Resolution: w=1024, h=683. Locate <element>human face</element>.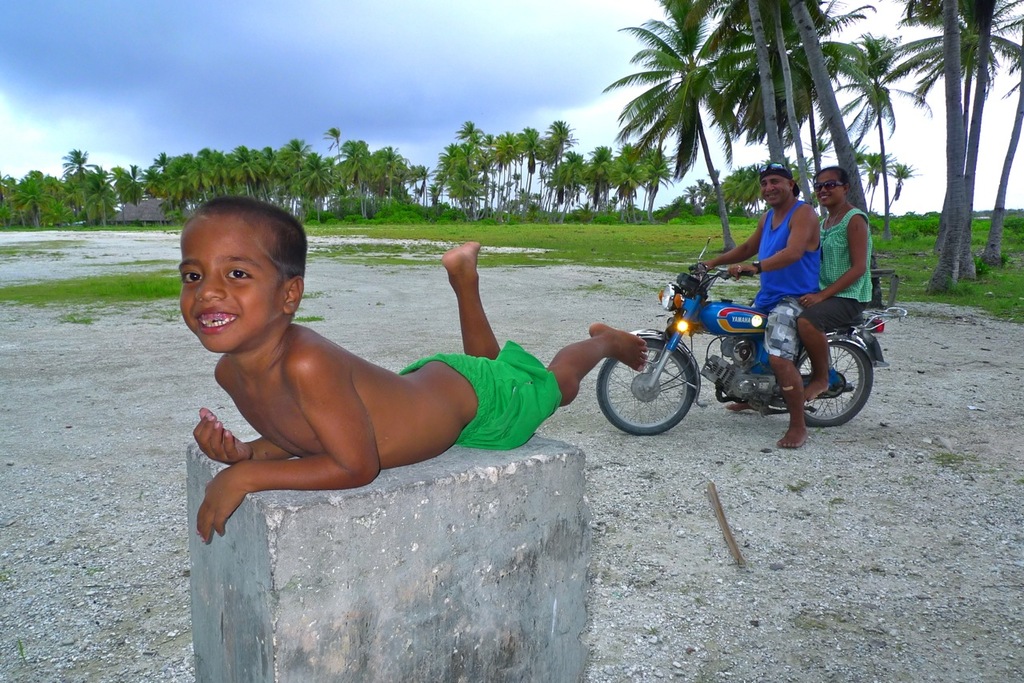
l=814, t=173, r=842, b=212.
